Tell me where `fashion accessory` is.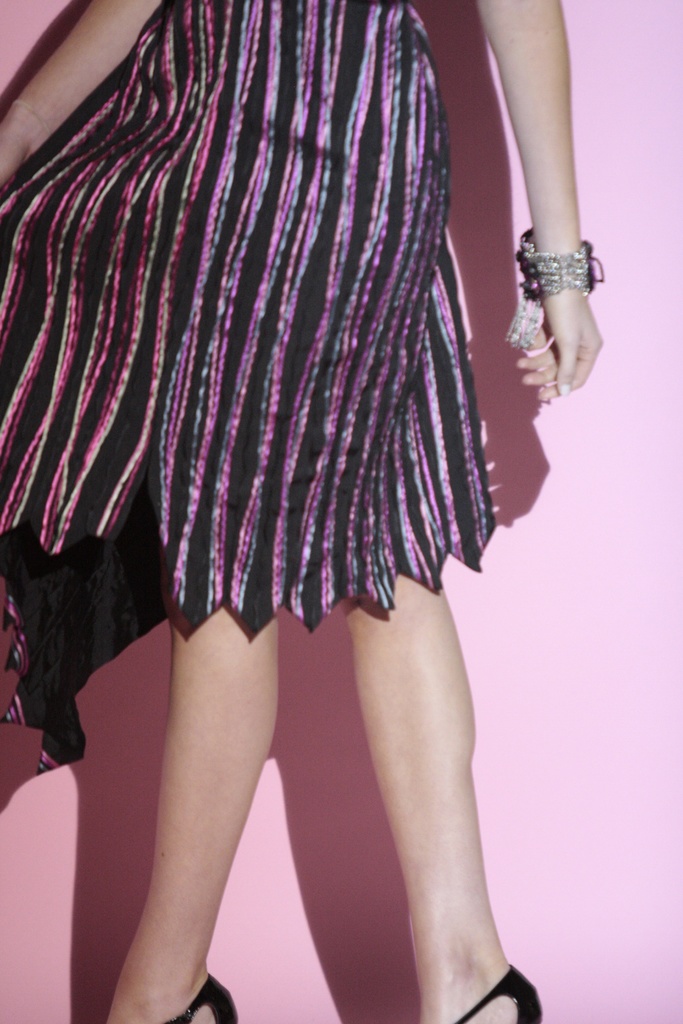
`fashion accessory` is at l=453, t=964, r=546, b=1022.
